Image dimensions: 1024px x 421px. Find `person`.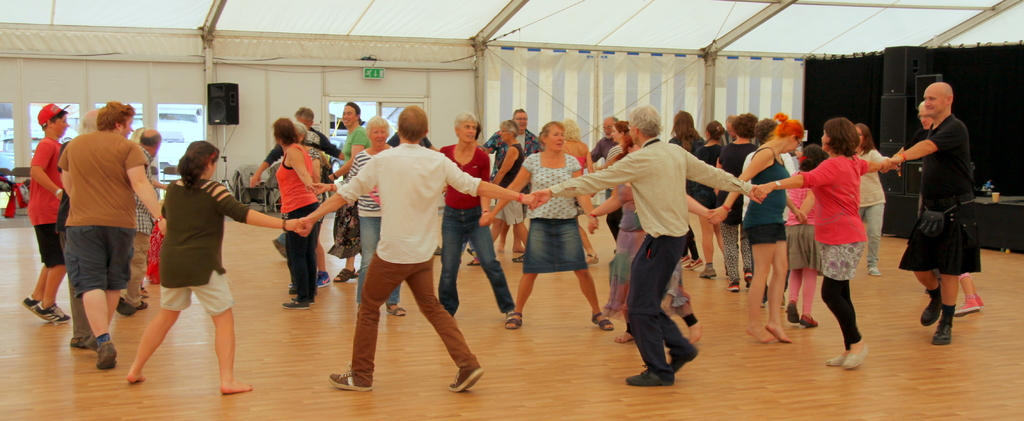
589,108,622,233.
